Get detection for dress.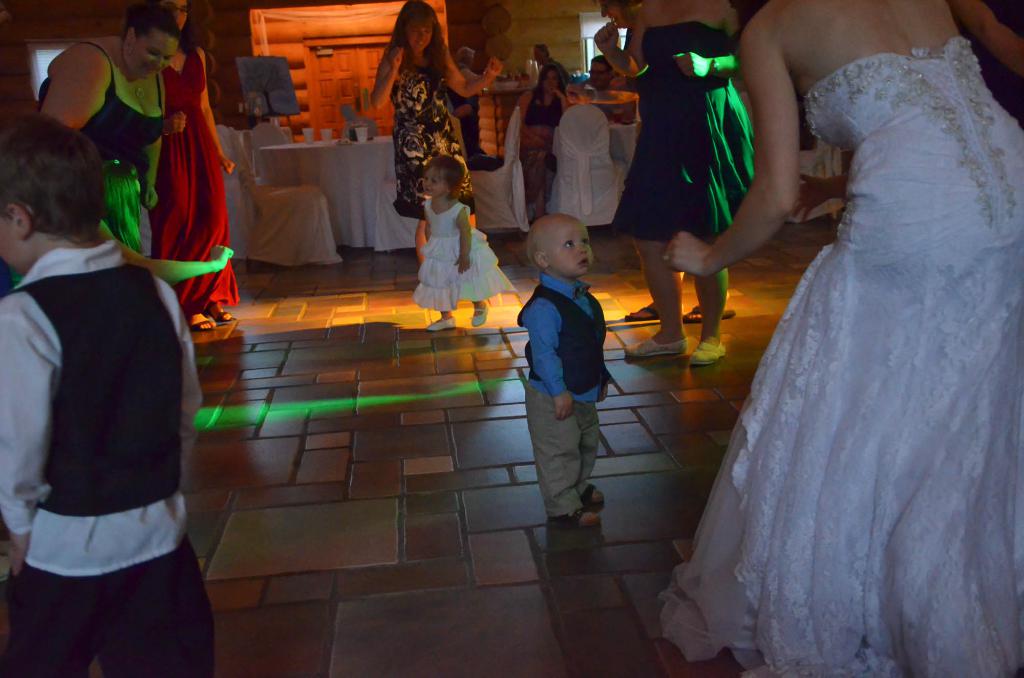
Detection: (x1=412, y1=203, x2=516, y2=311).
